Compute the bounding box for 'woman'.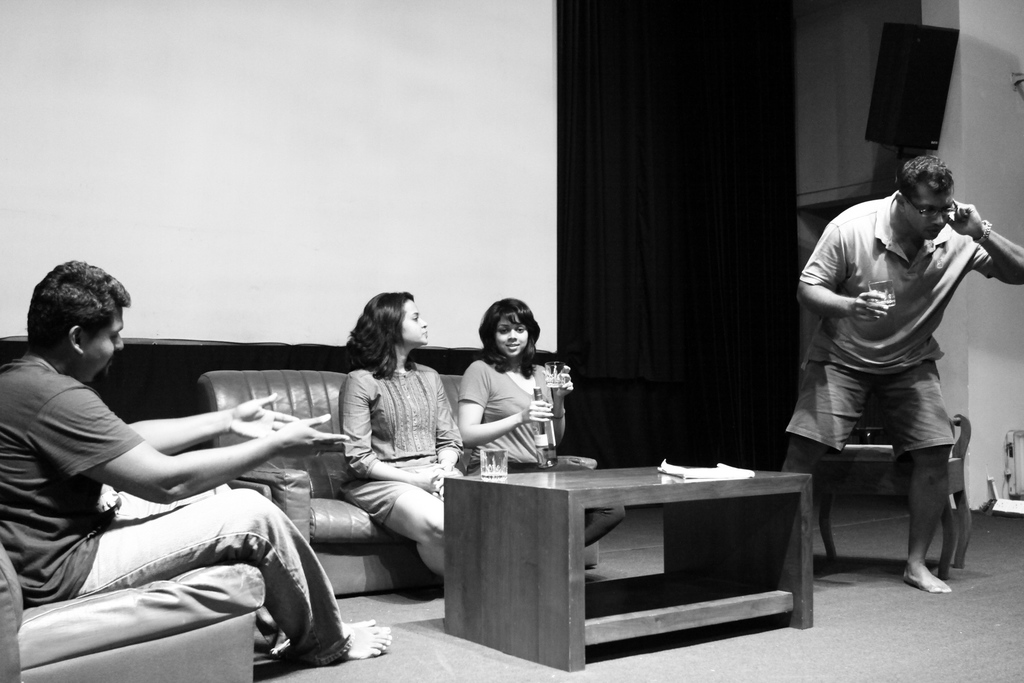
bbox=(316, 275, 453, 618).
